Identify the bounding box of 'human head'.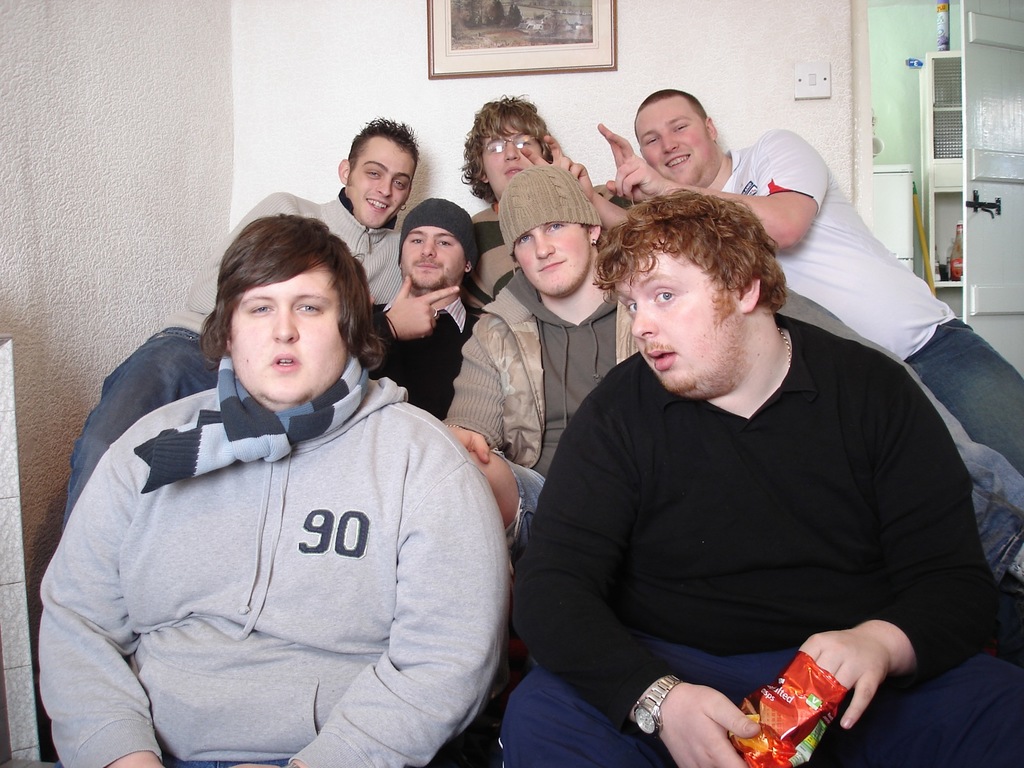
bbox(624, 85, 723, 191).
